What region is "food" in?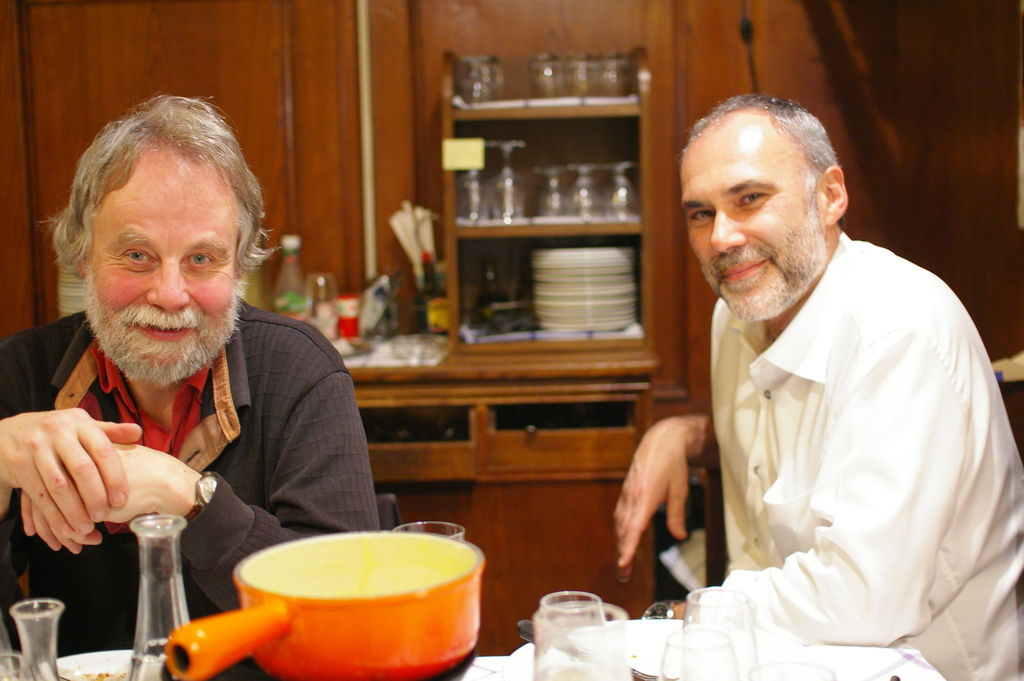
bbox(72, 666, 124, 680).
